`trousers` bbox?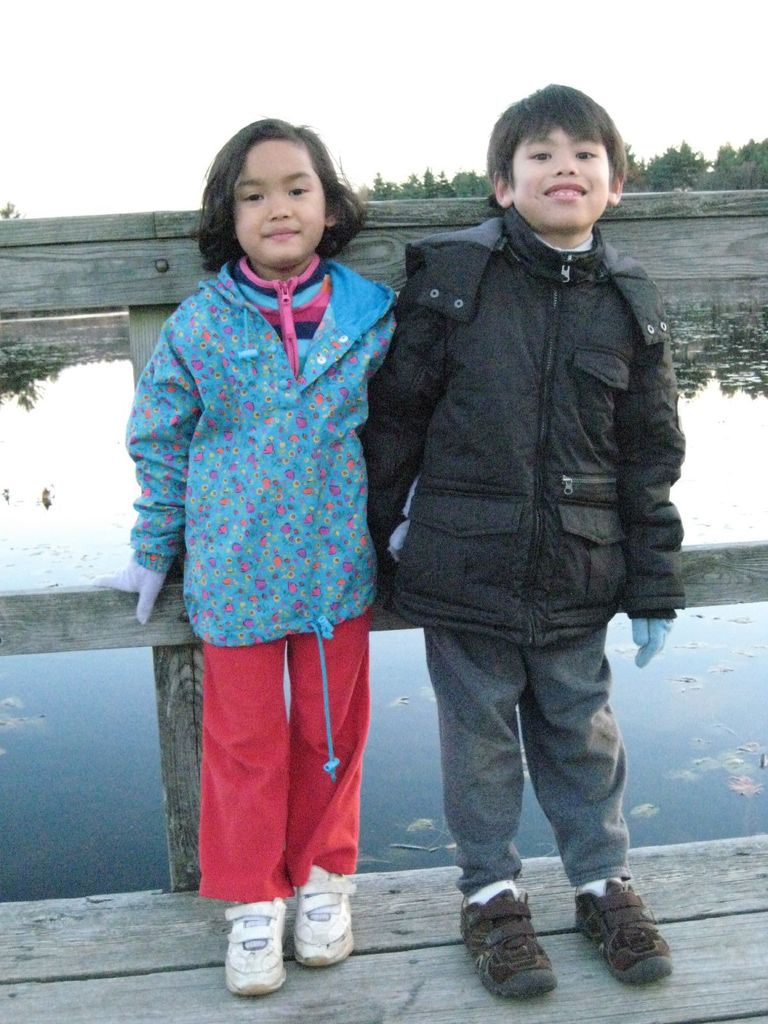
bbox=[422, 621, 630, 900]
